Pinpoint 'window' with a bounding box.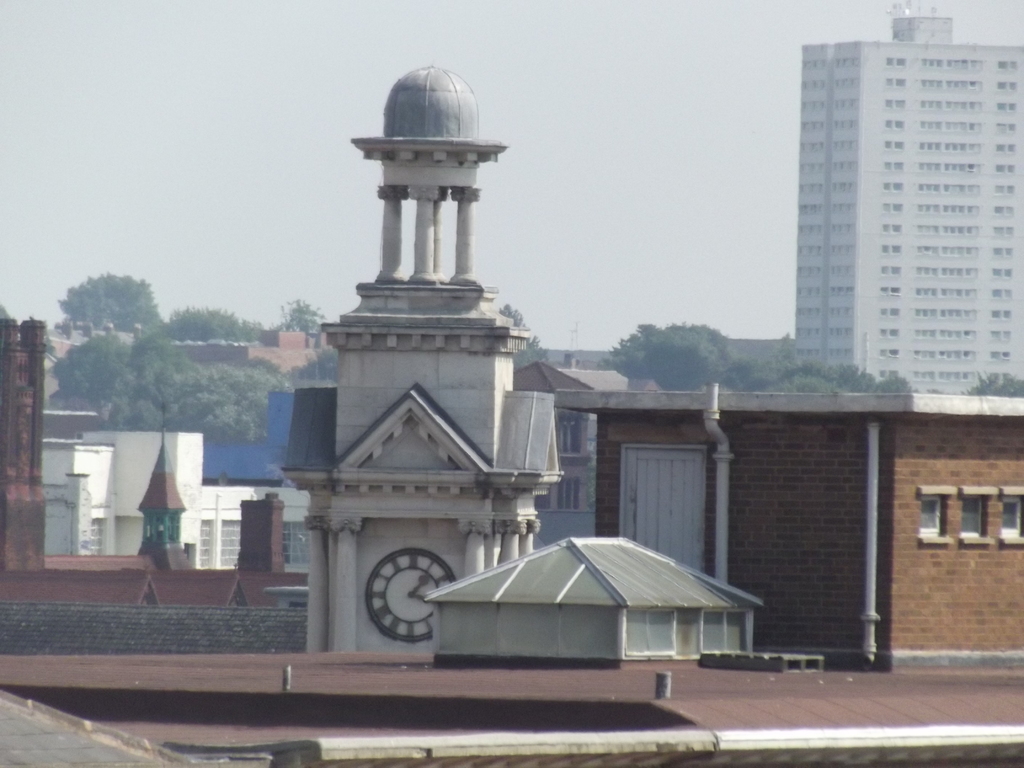
left=282, top=522, right=312, bottom=567.
